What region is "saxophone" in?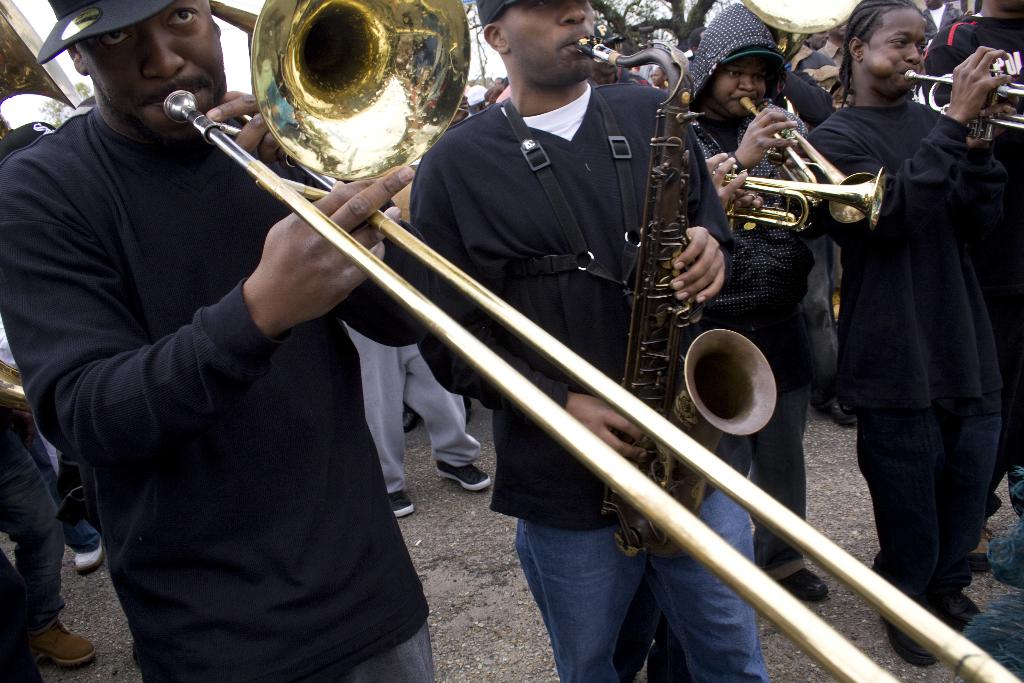
crop(570, 28, 778, 563).
